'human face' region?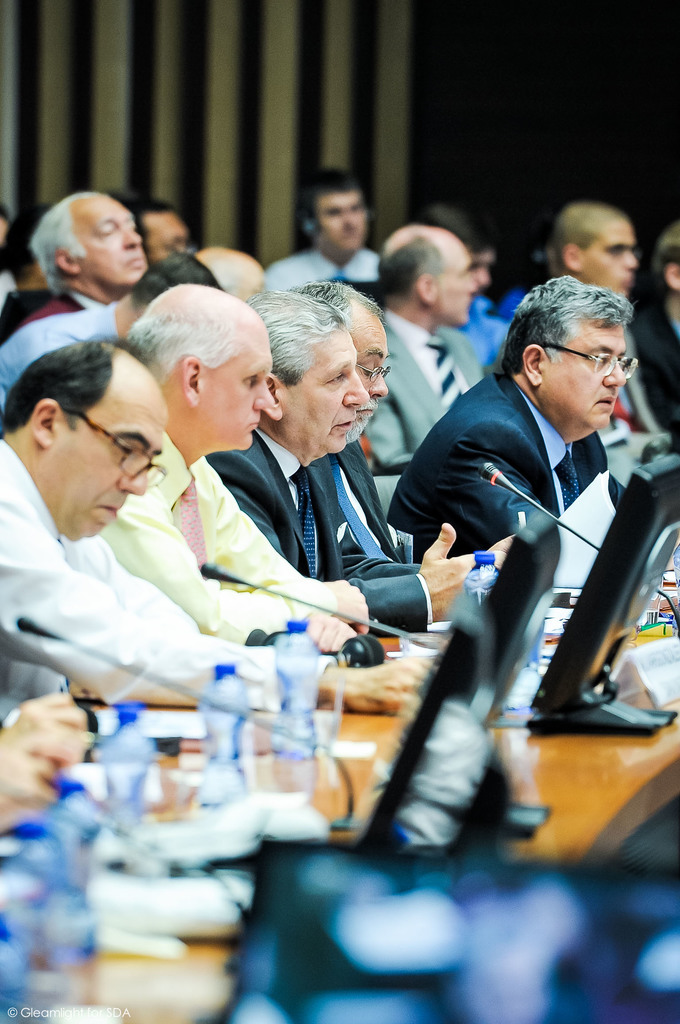
bbox(39, 379, 168, 544)
